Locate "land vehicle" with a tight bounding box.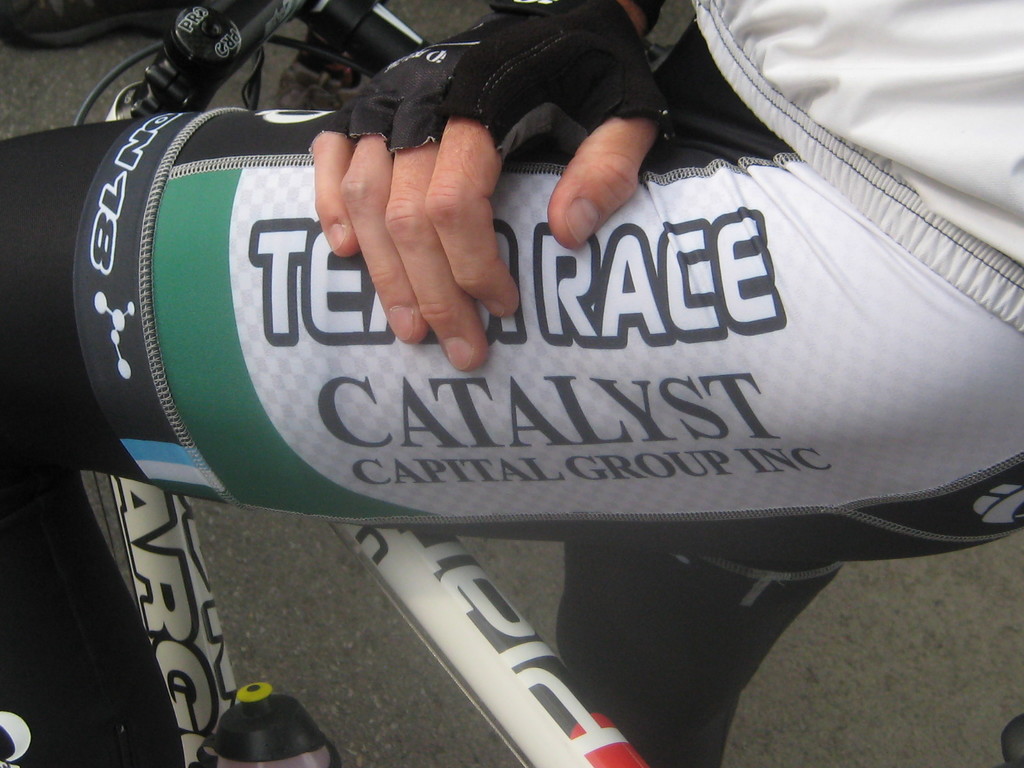
box=[72, 0, 655, 767].
